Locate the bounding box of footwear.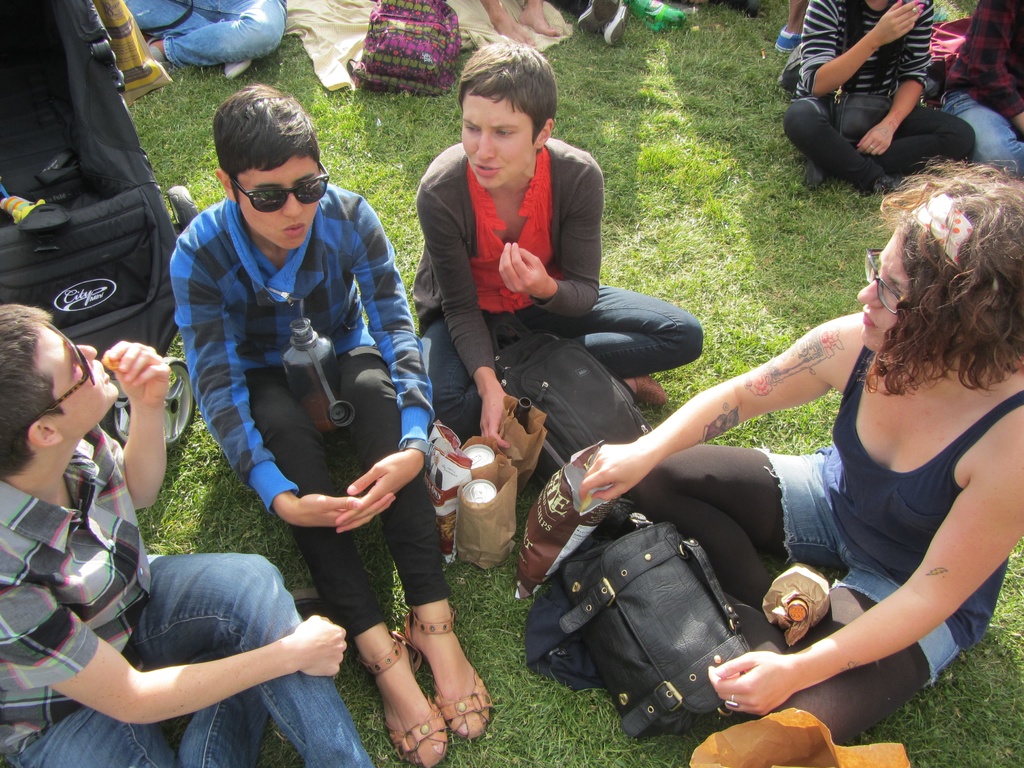
Bounding box: <bbox>634, 371, 668, 408</bbox>.
